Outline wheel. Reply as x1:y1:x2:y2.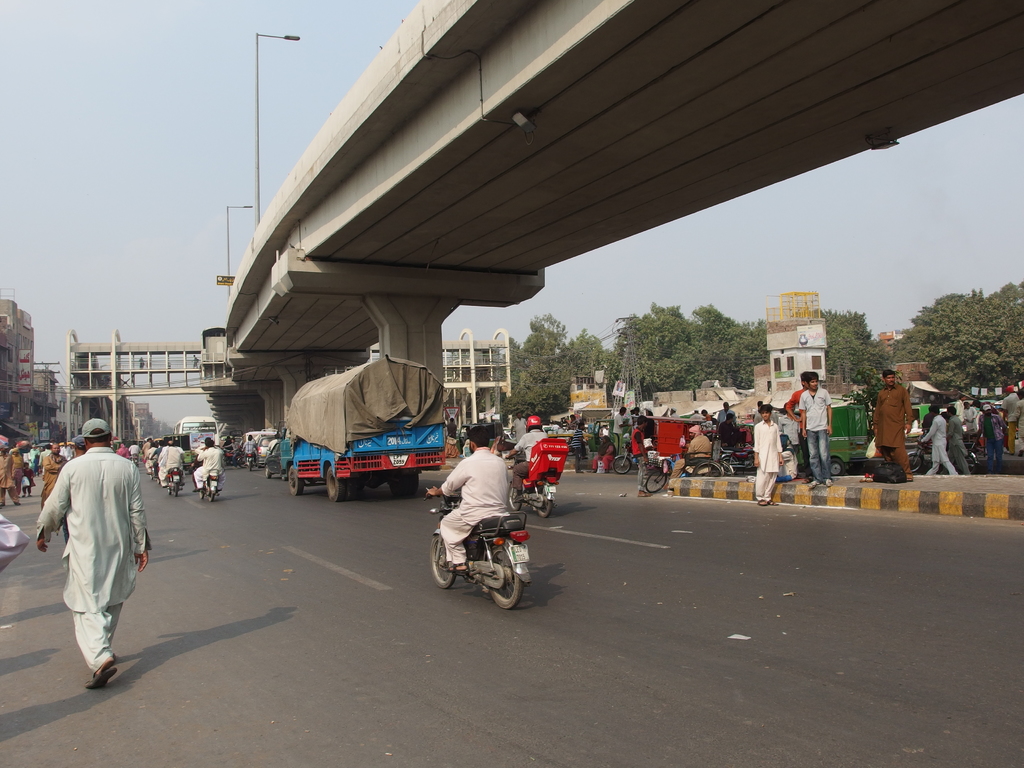
508:481:520:511.
